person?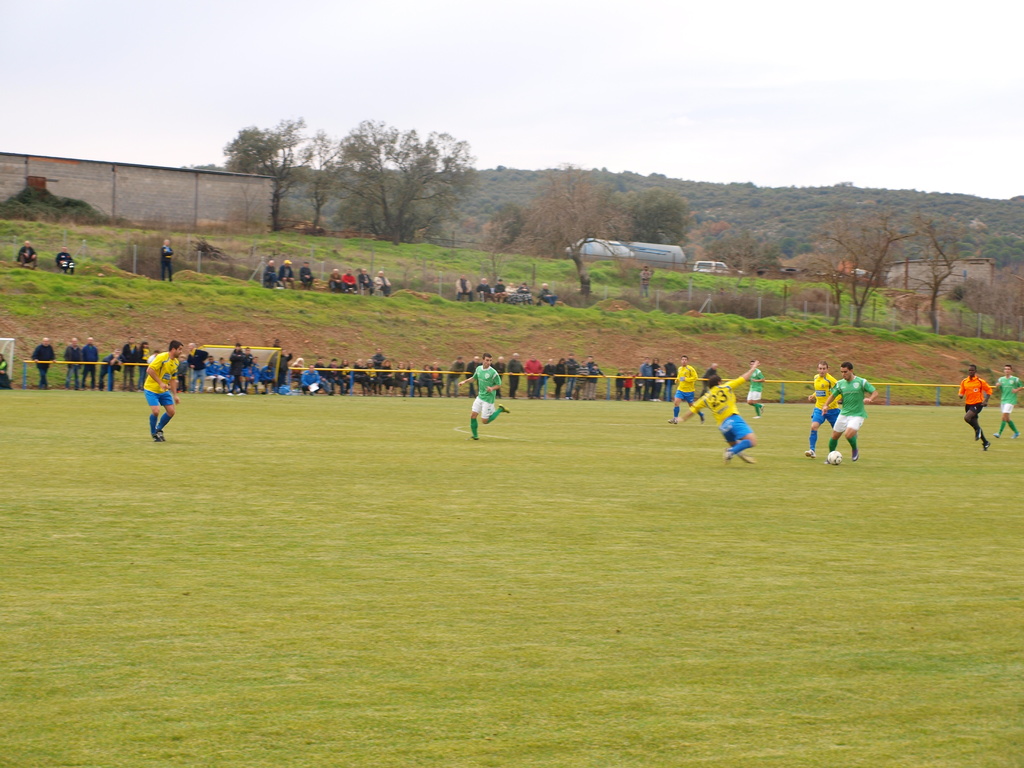
(327, 266, 347, 294)
